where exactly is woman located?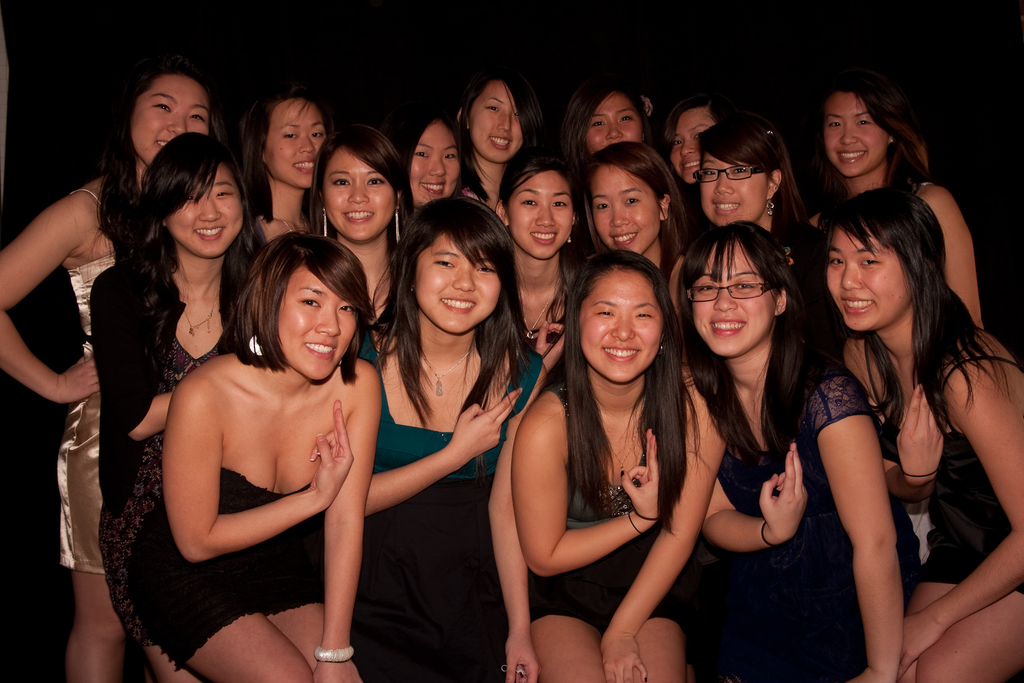
Its bounding box is (676, 115, 849, 352).
